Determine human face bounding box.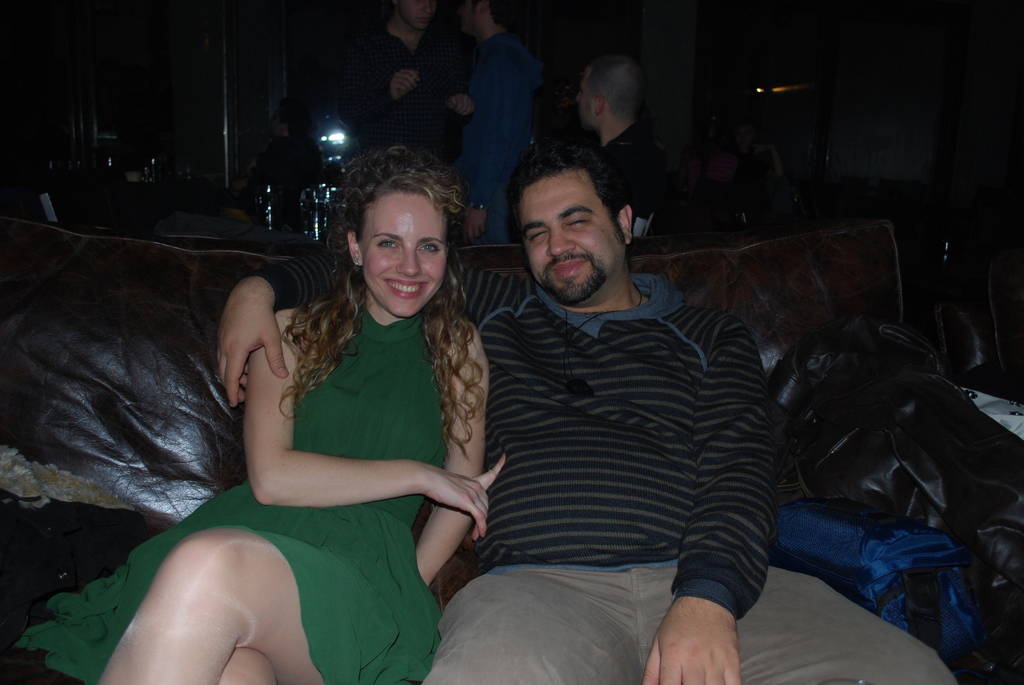
Determined: (359, 194, 446, 319).
